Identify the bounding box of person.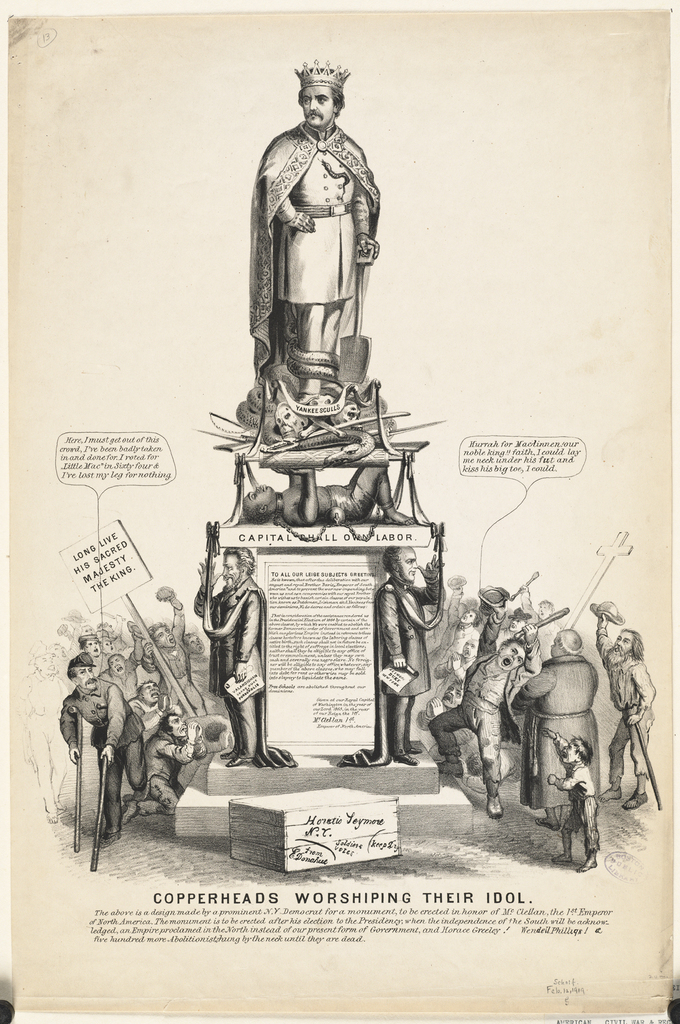
596 612 659 815.
